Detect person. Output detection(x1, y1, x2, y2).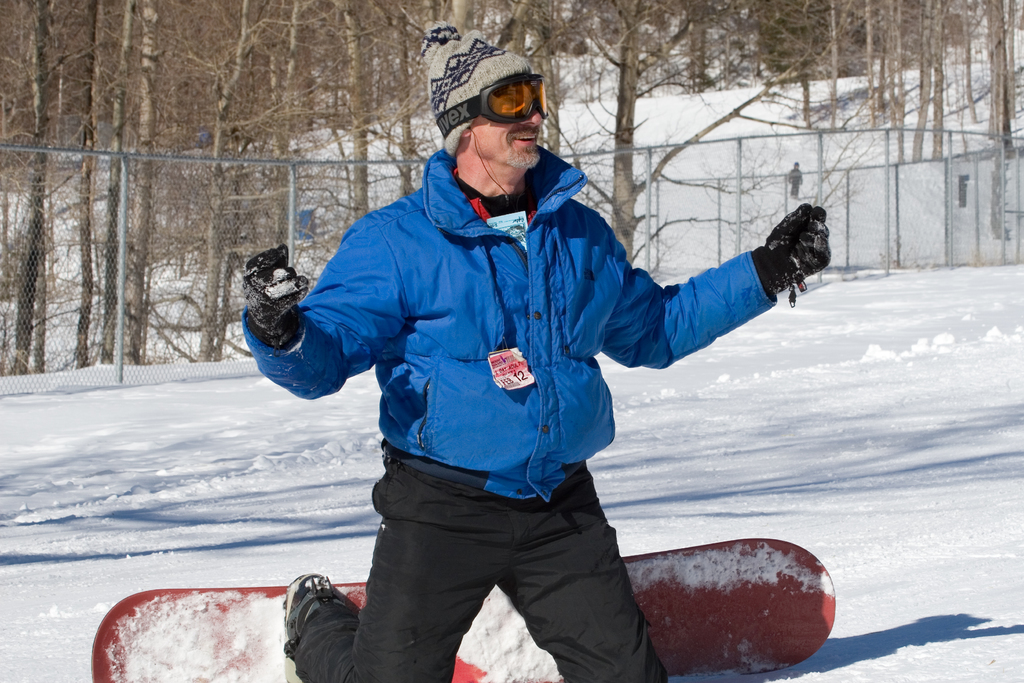
detection(247, 21, 833, 682).
